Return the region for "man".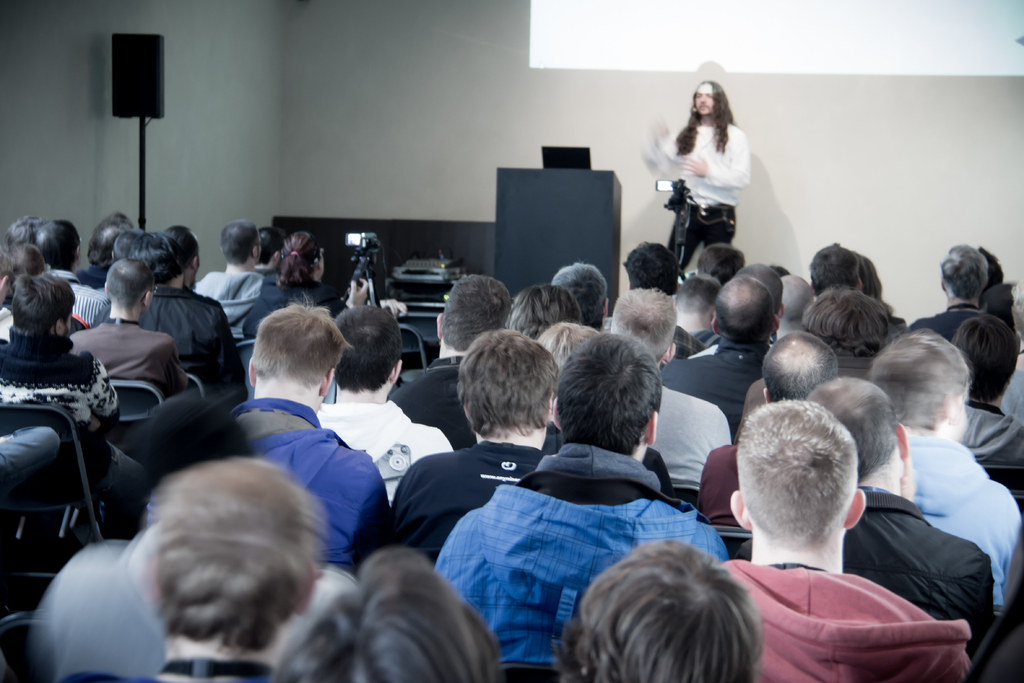
x1=701 y1=263 x2=786 y2=347.
